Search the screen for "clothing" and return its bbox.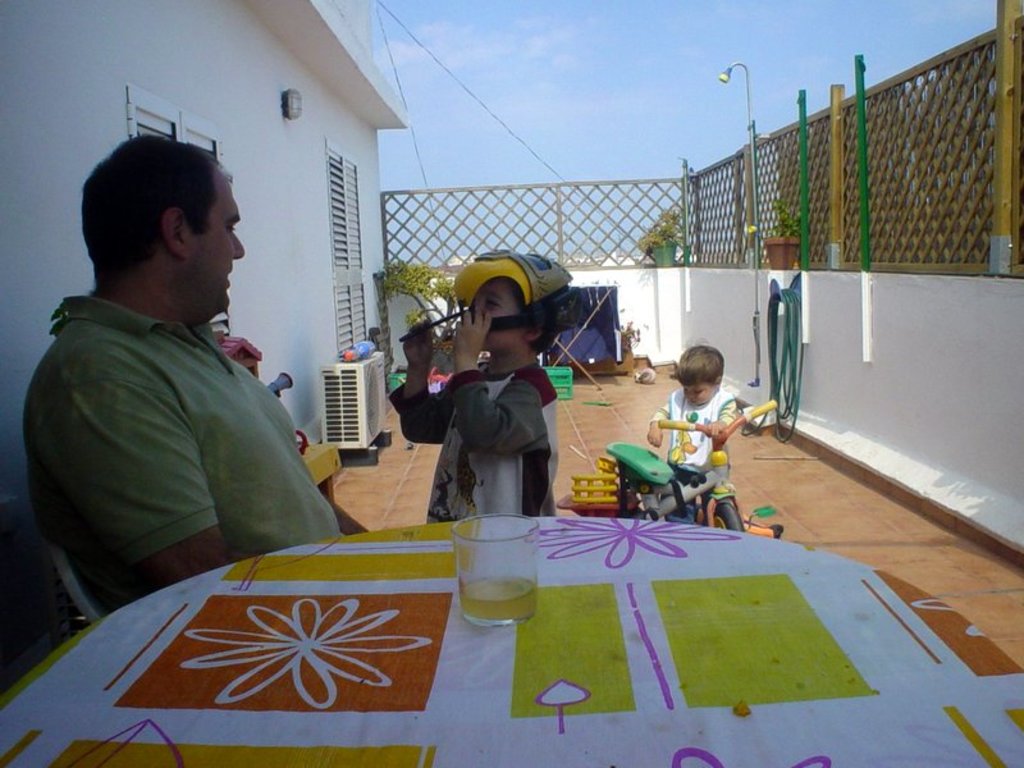
Found: detection(412, 308, 579, 520).
